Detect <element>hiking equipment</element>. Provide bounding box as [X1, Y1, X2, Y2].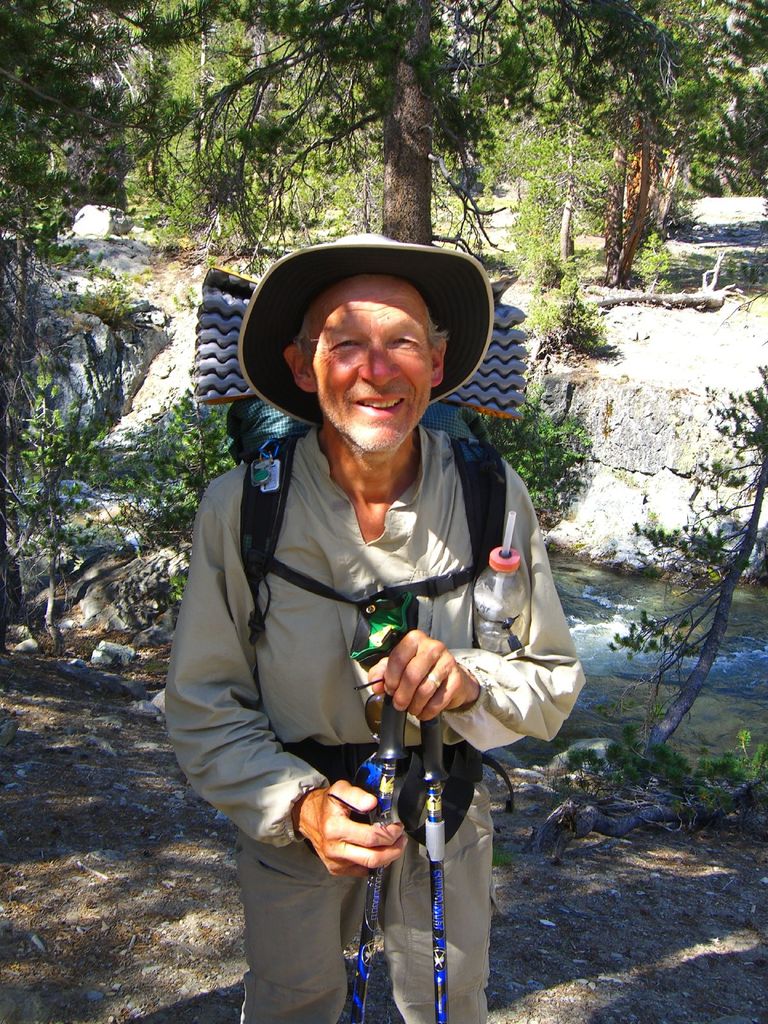
[179, 264, 524, 803].
